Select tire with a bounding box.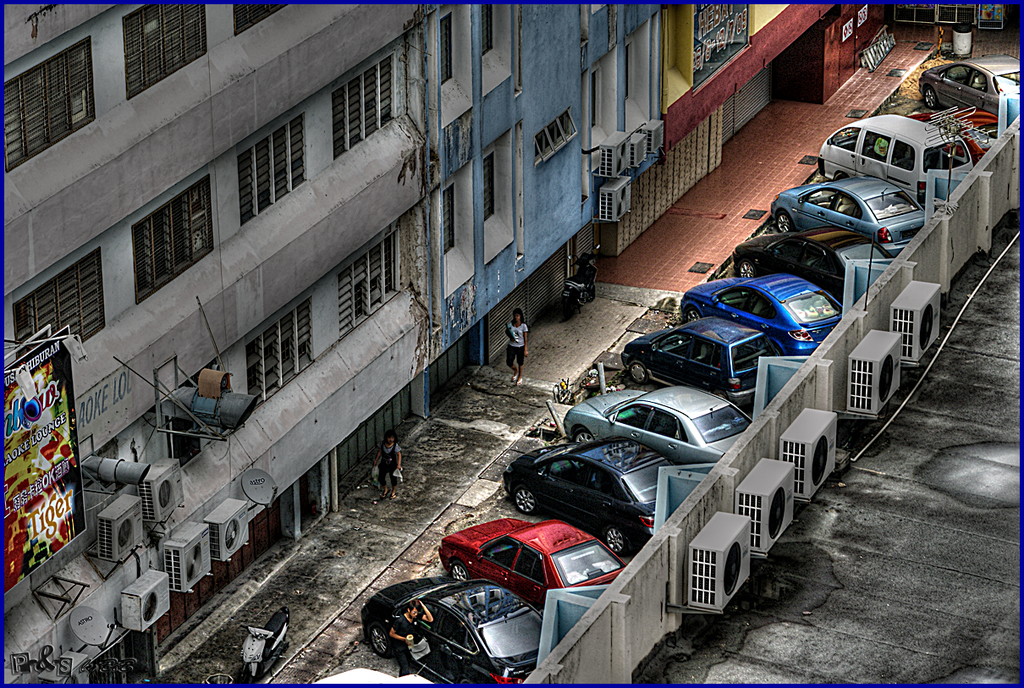
rect(364, 622, 397, 656).
